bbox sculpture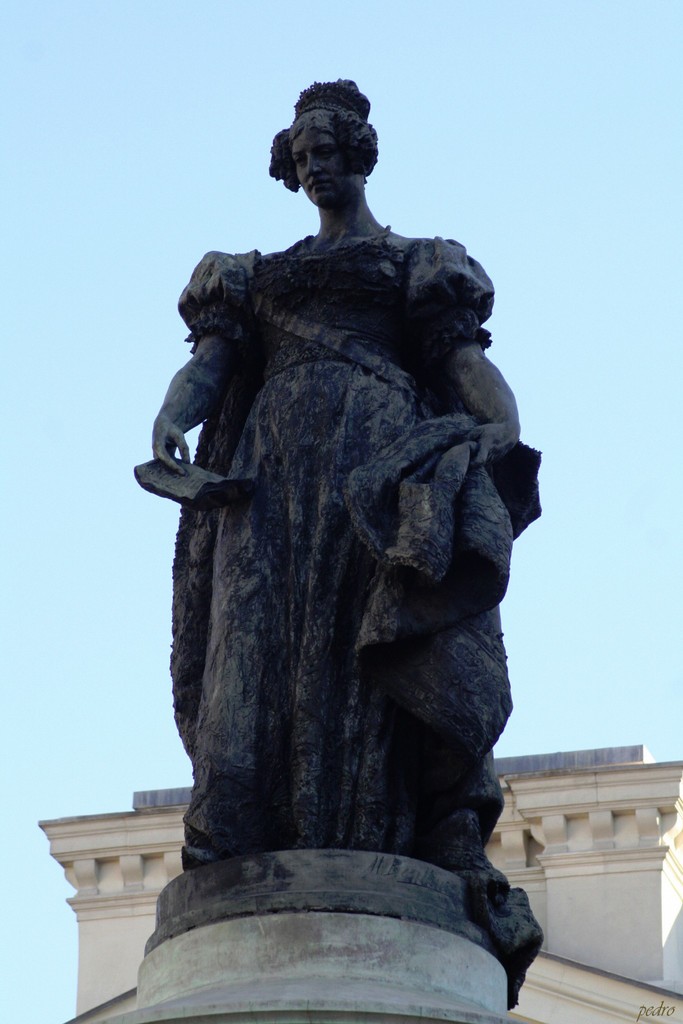
[left=139, top=107, right=541, bottom=978]
